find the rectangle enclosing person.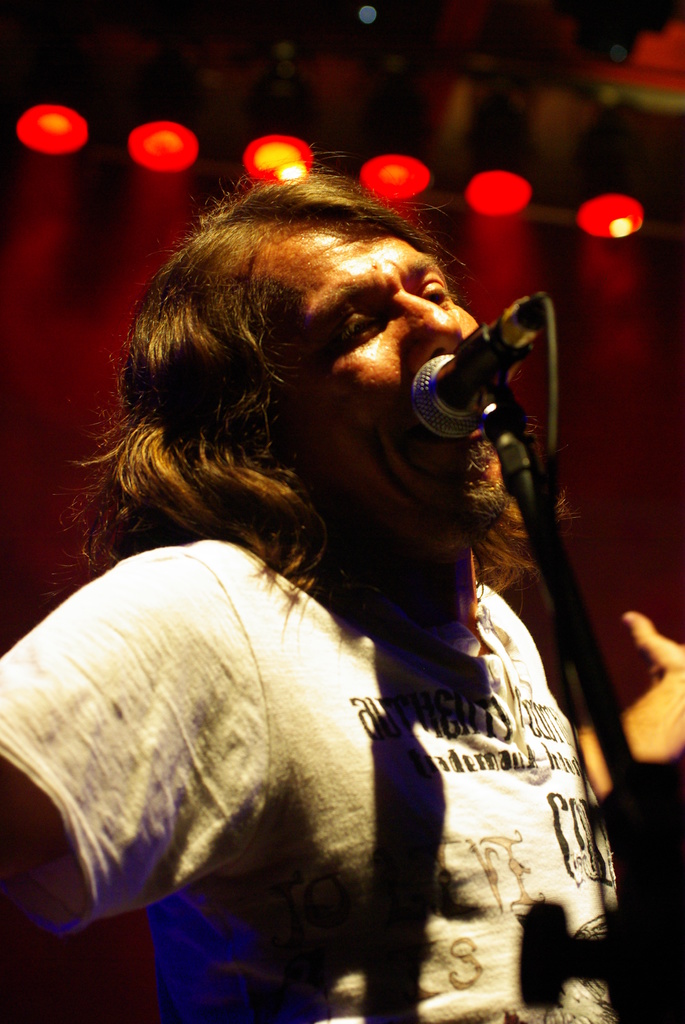
region(0, 166, 684, 1023).
